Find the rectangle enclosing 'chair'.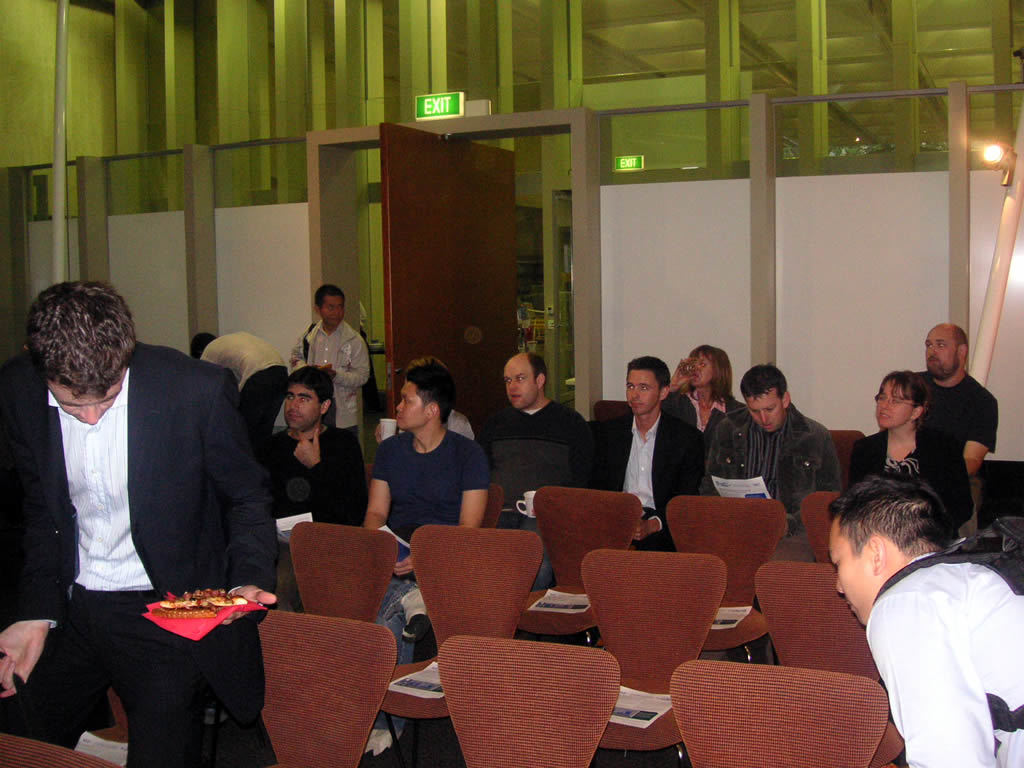
[799,493,842,558].
